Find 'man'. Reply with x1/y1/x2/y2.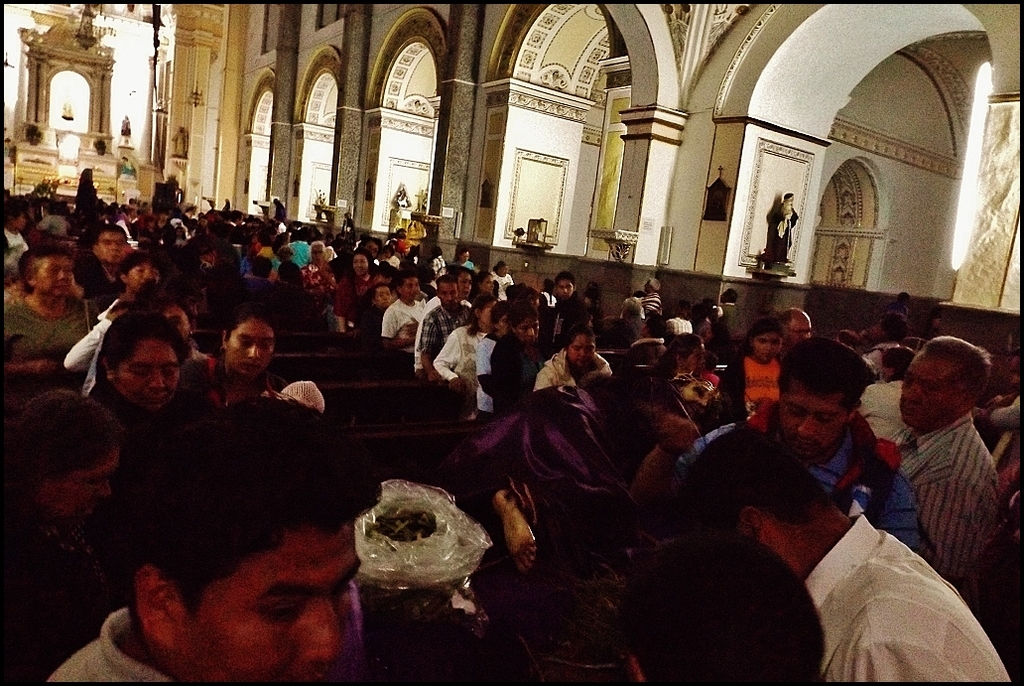
890/334/1001/602.
